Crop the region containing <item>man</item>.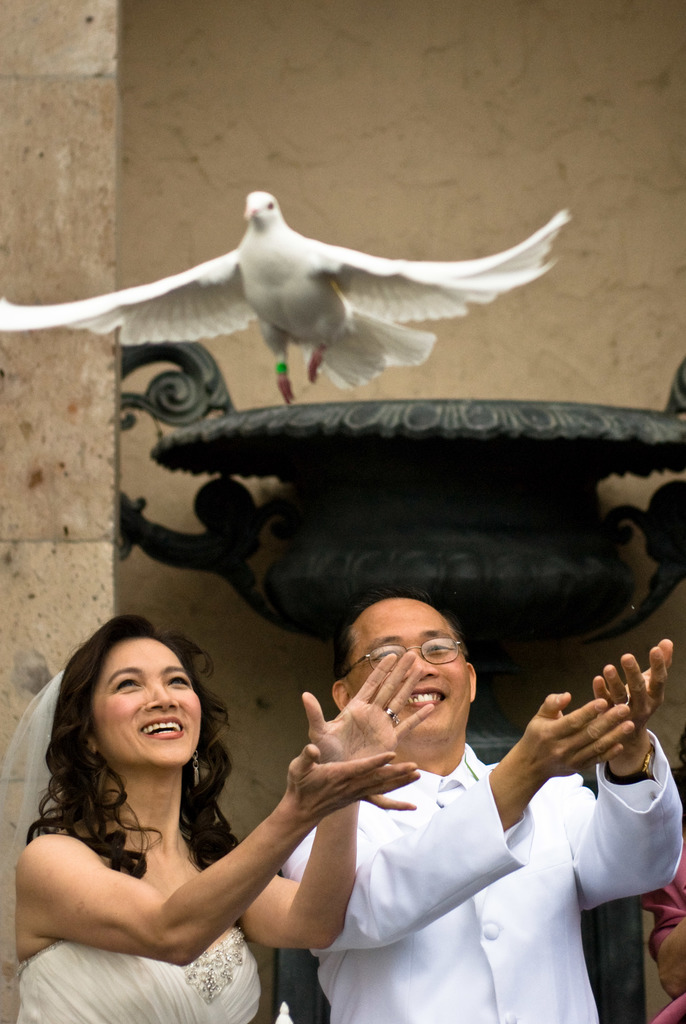
Crop region: (x1=284, y1=587, x2=685, y2=1023).
